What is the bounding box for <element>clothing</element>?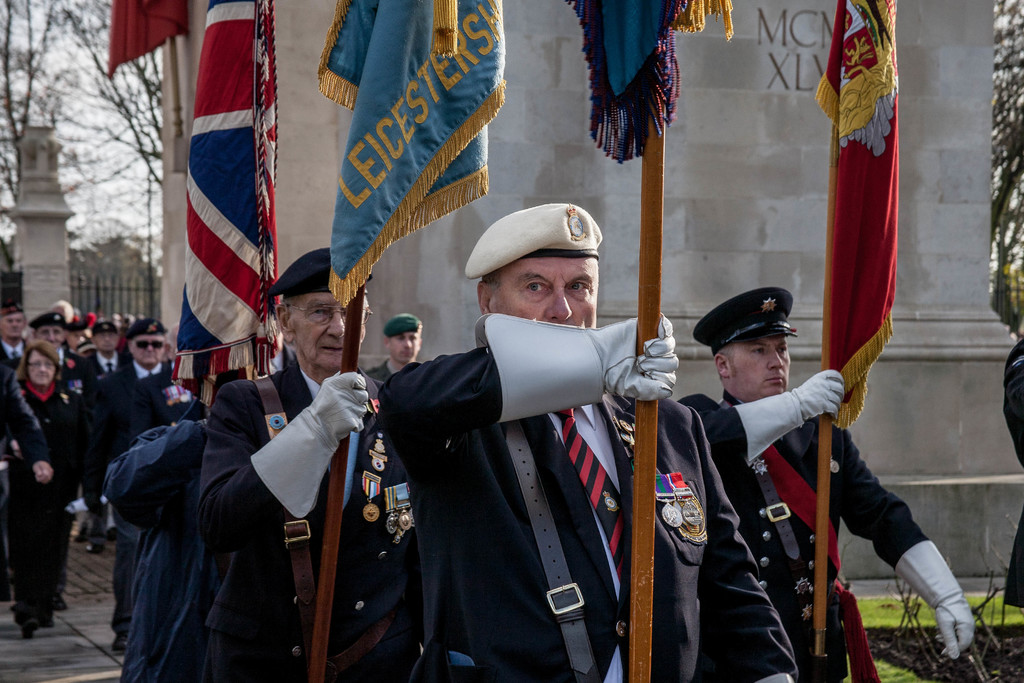
(108,414,238,678).
